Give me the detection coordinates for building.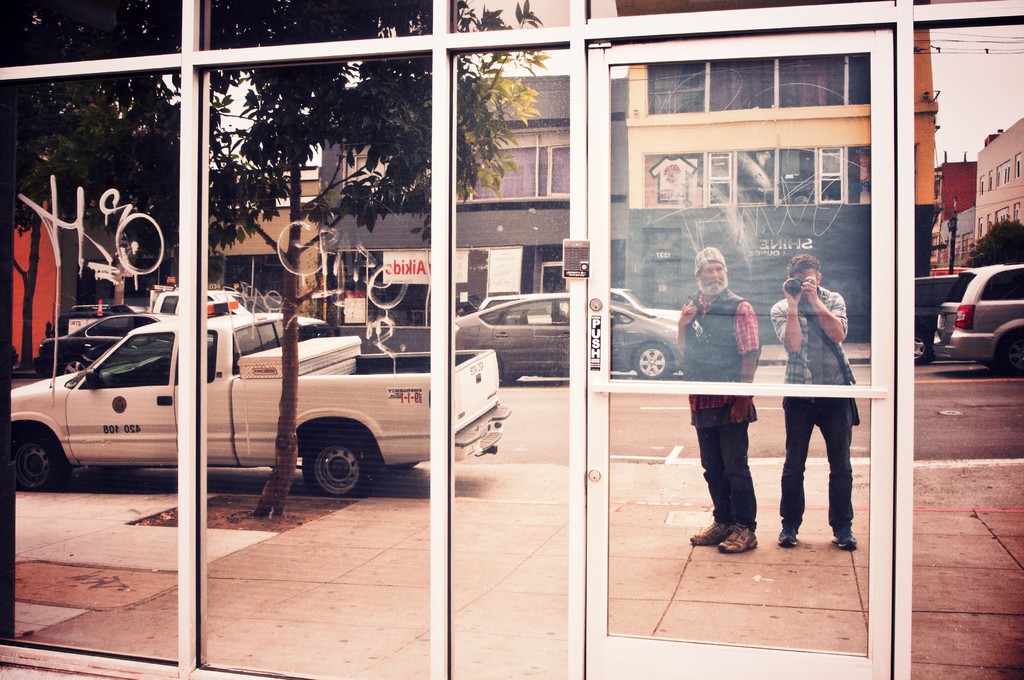
<bbox>626, 26, 937, 204</bbox>.
